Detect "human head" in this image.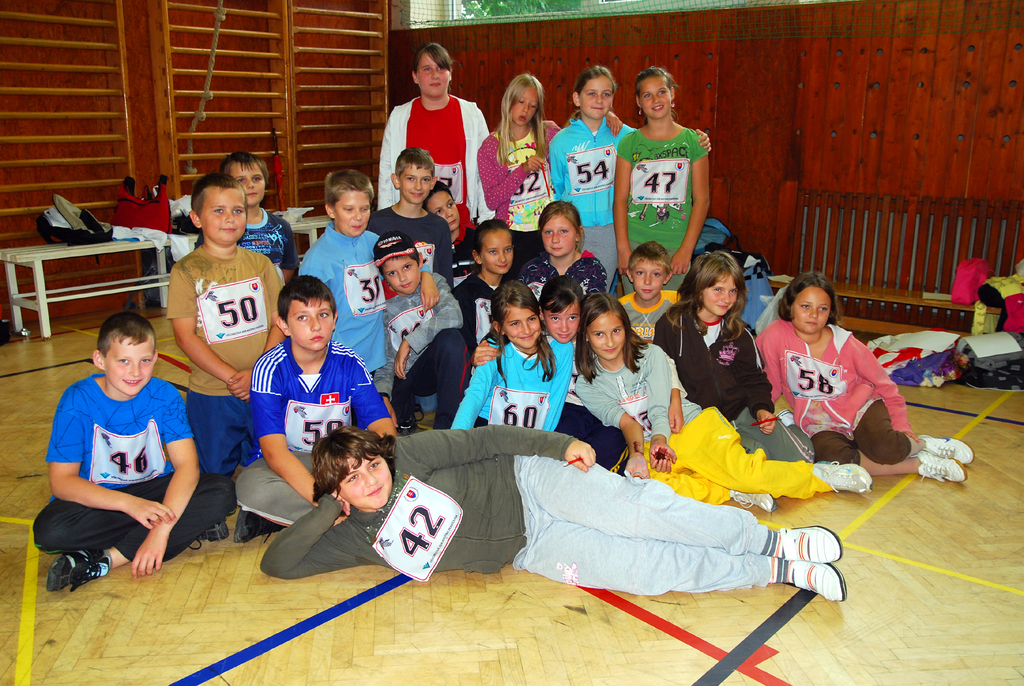
Detection: box(538, 202, 586, 254).
